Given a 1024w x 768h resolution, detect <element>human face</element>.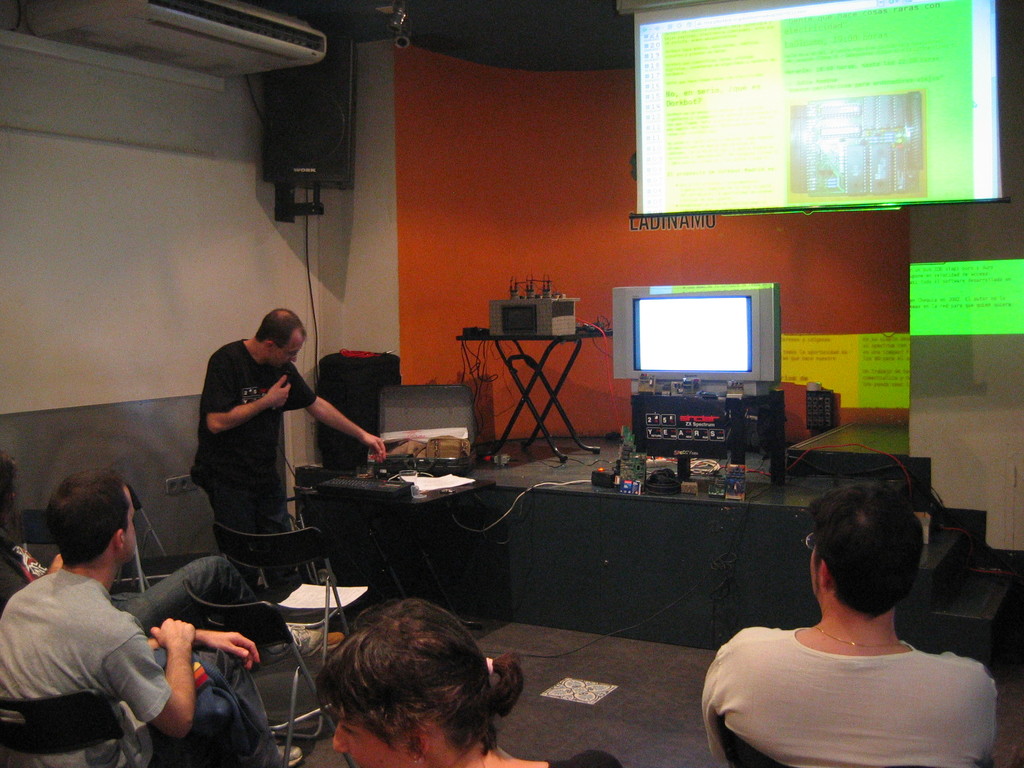
box=[269, 335, 306, 366].
